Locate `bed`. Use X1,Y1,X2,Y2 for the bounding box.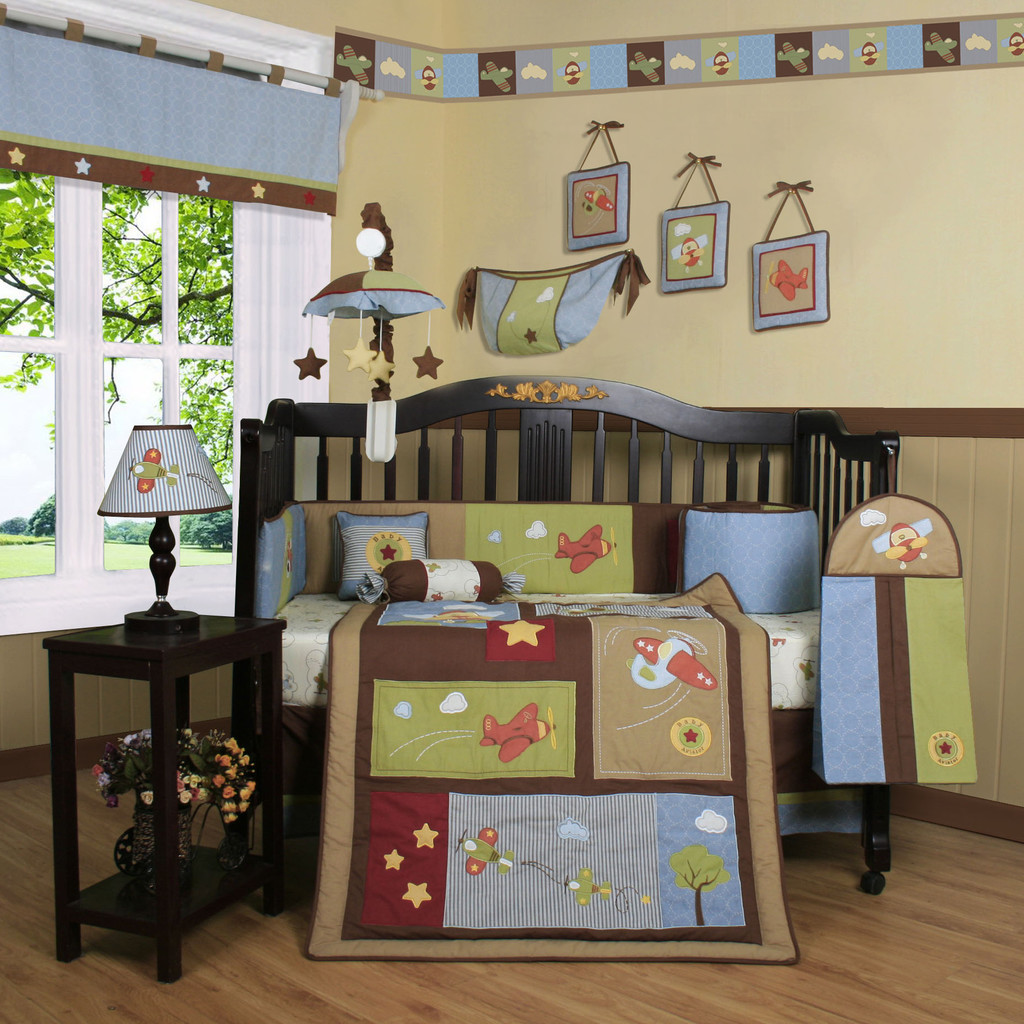
245,461,847,898.
